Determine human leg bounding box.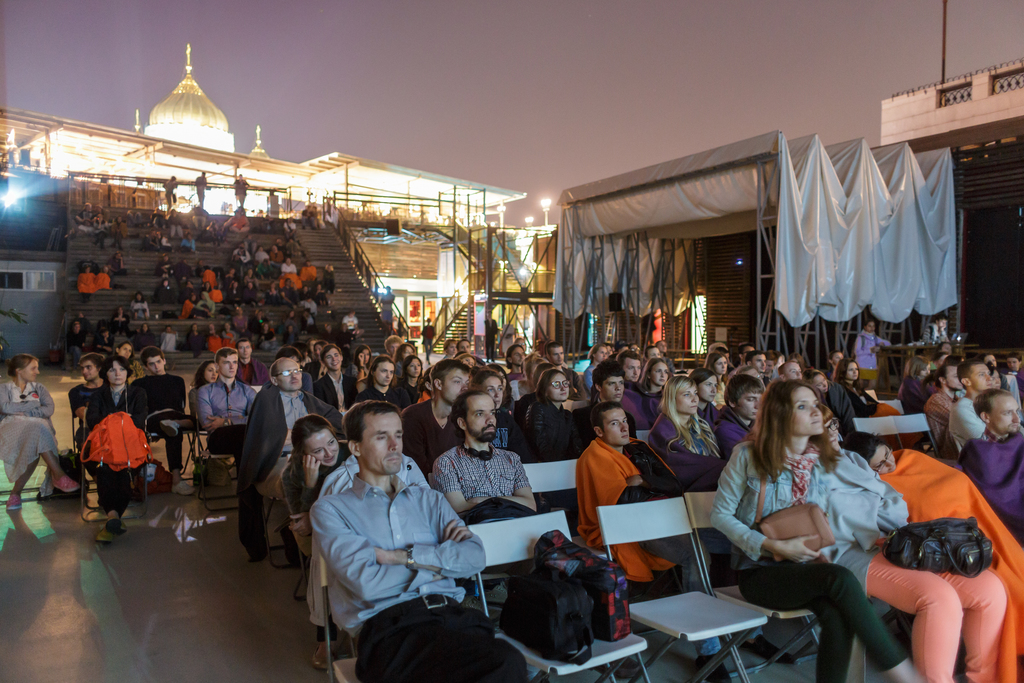
Determined: pyautogui.locateOnScreen(83, 436, 113, 545).
